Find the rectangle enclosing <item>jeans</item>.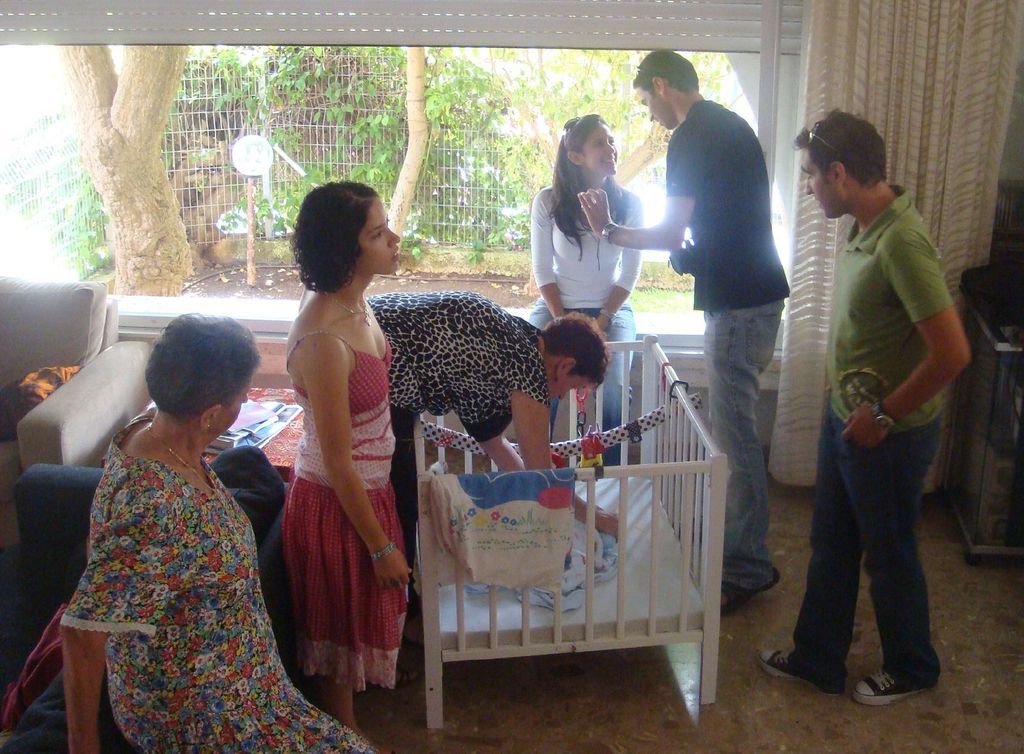
703 299 786 591.
